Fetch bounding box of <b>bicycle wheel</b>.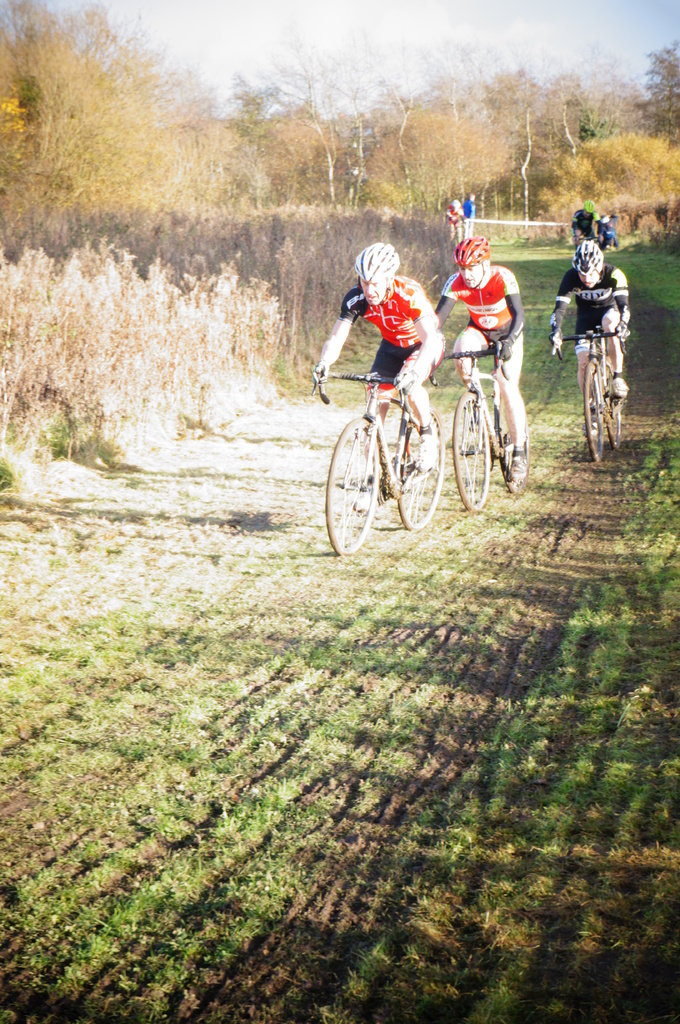
Bbox: (580, 362, 608, 462).
